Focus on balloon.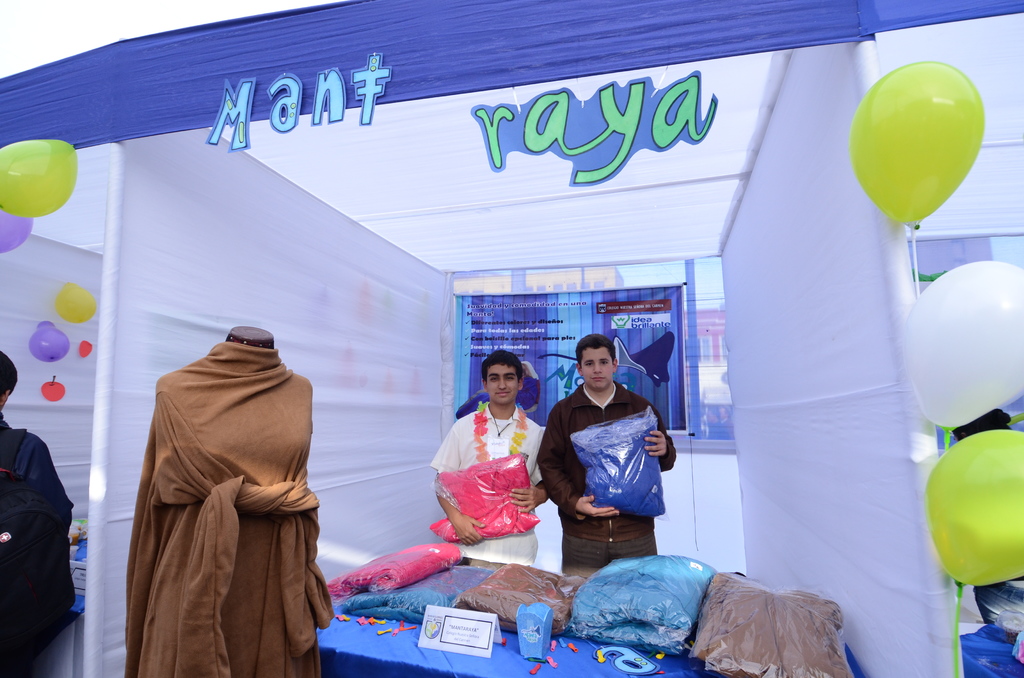
Focused at [left=43, top=378, right=65, bottom=400].
